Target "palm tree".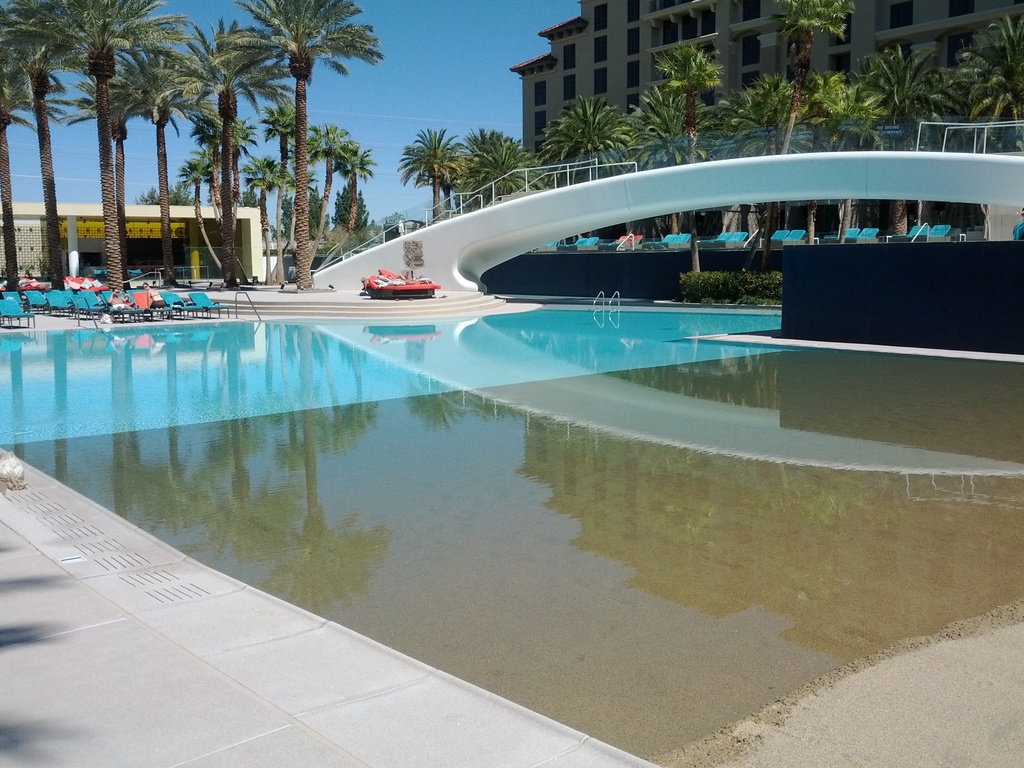
Target region: bbox(814, 77, 872, 120).
